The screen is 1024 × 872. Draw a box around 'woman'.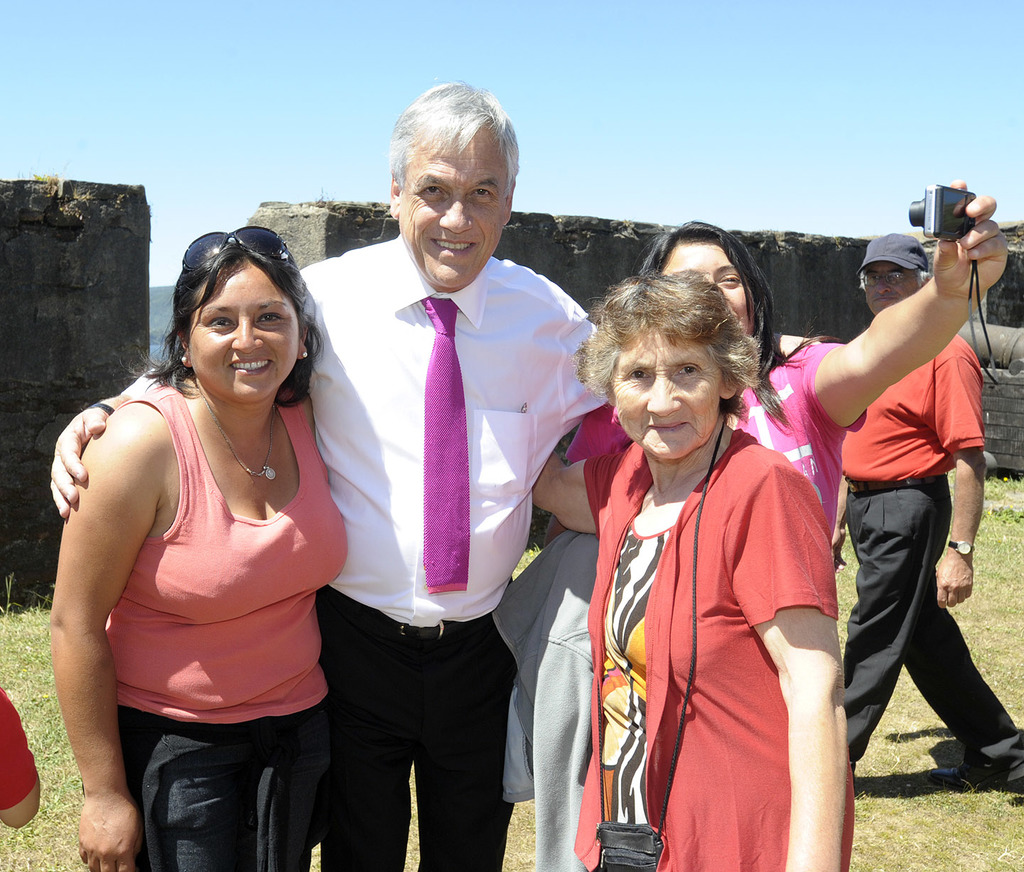
{"left": 534, "top": 272, "right": 851, "bottom": 871}.
